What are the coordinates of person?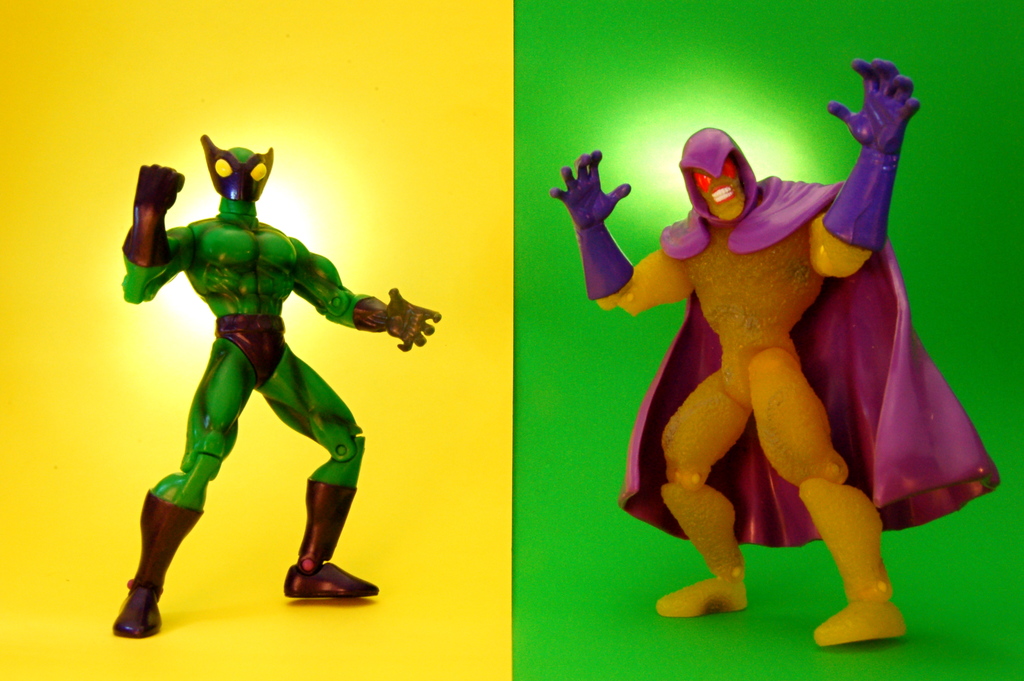
549/58/1002/649.
